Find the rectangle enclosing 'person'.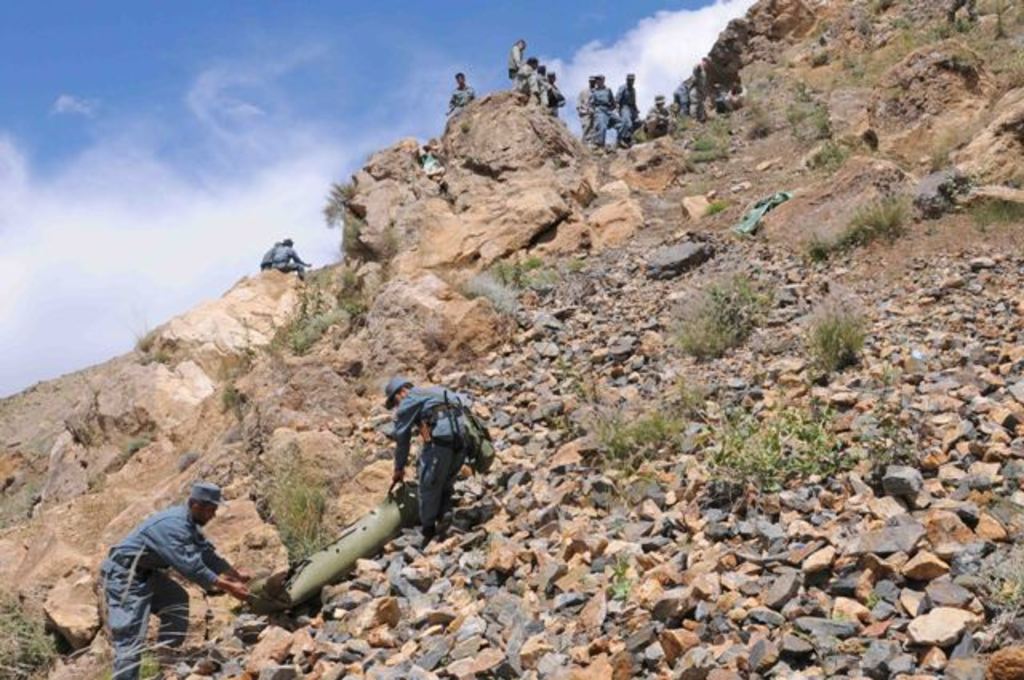
select_region(91, 474, 242, 662).
